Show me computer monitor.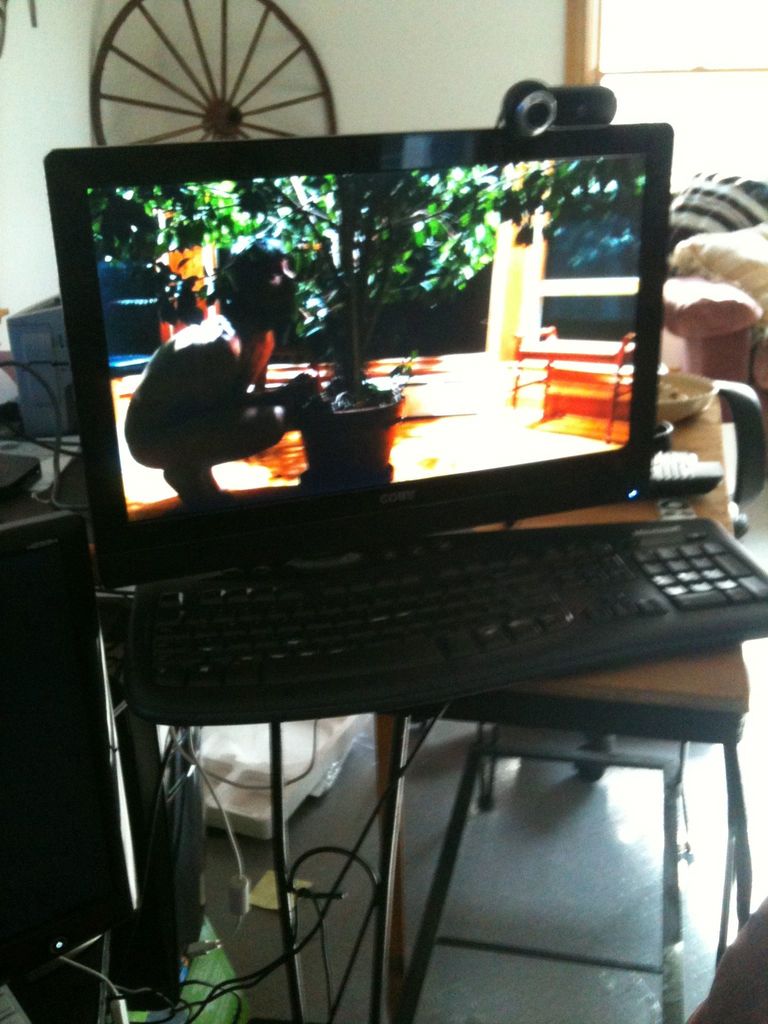
computer monitor is here: locate(81, 127, 703, 589).
